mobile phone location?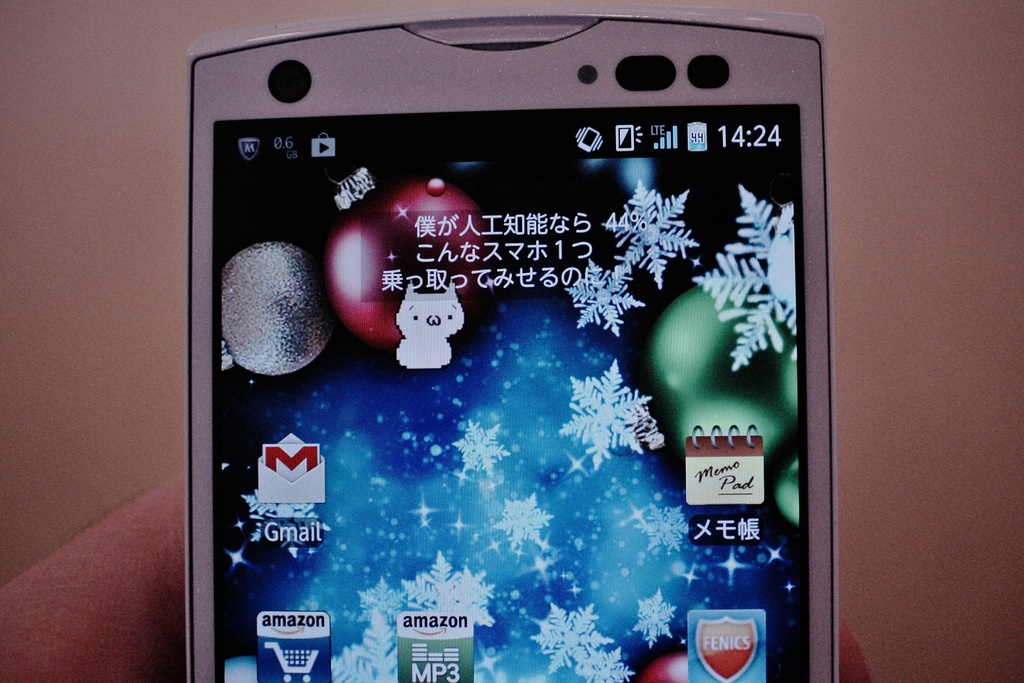
(x1=182, y1=0, x2=840, y2=682)
